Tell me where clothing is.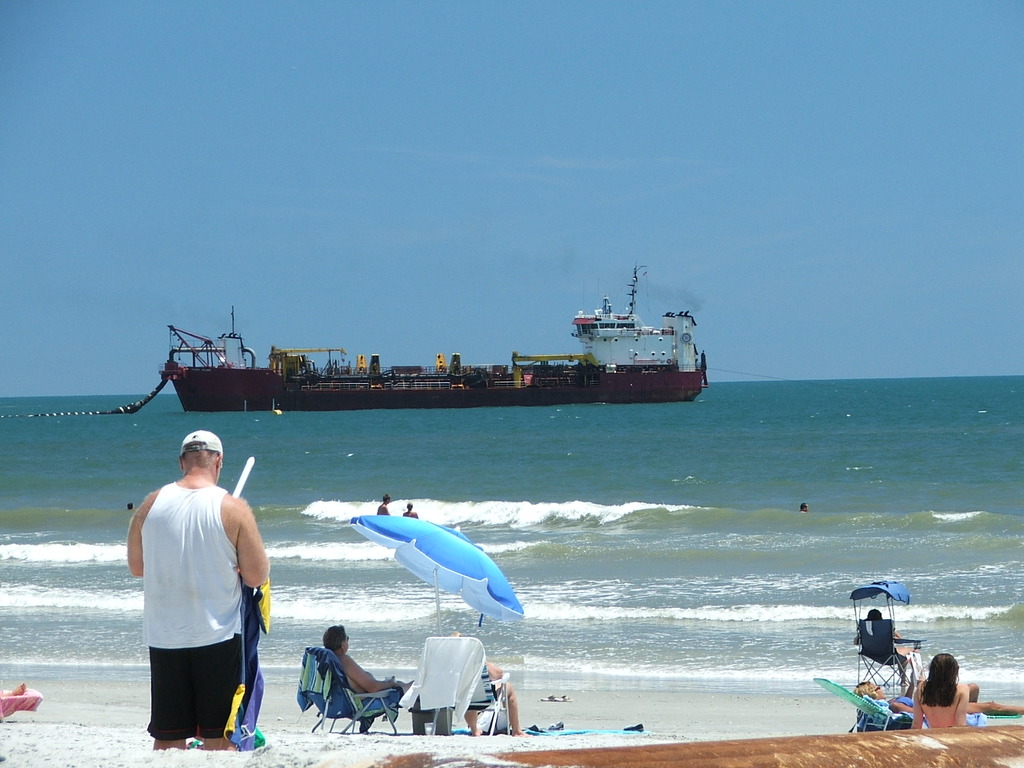
clothing is at 137, 462, 258, 740.
